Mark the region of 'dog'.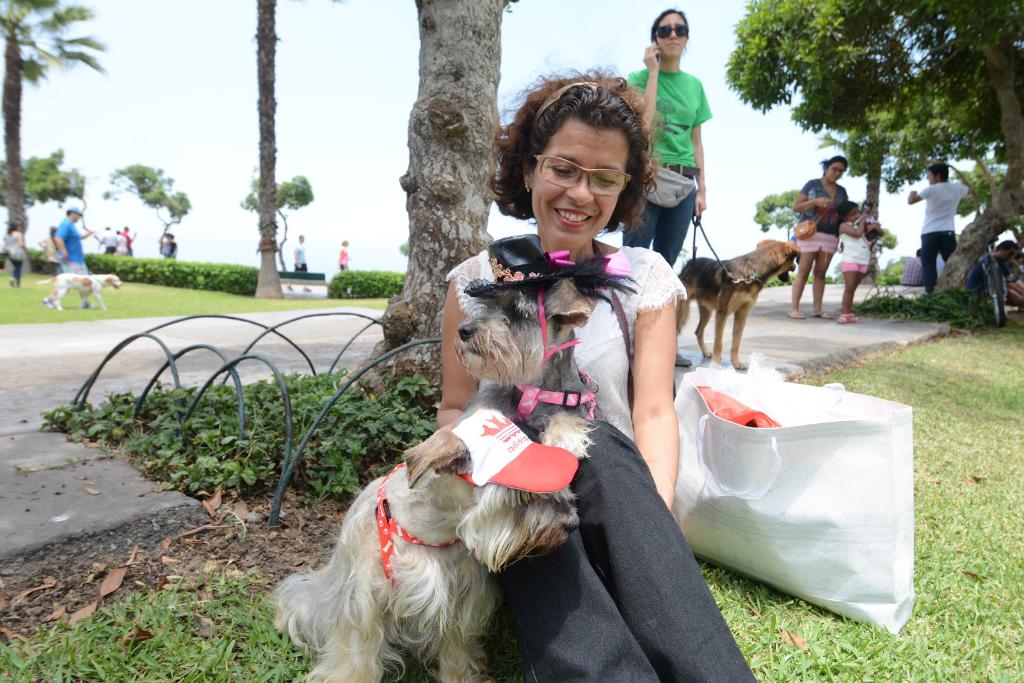
Region: <box>682,237,795,370</box>.
